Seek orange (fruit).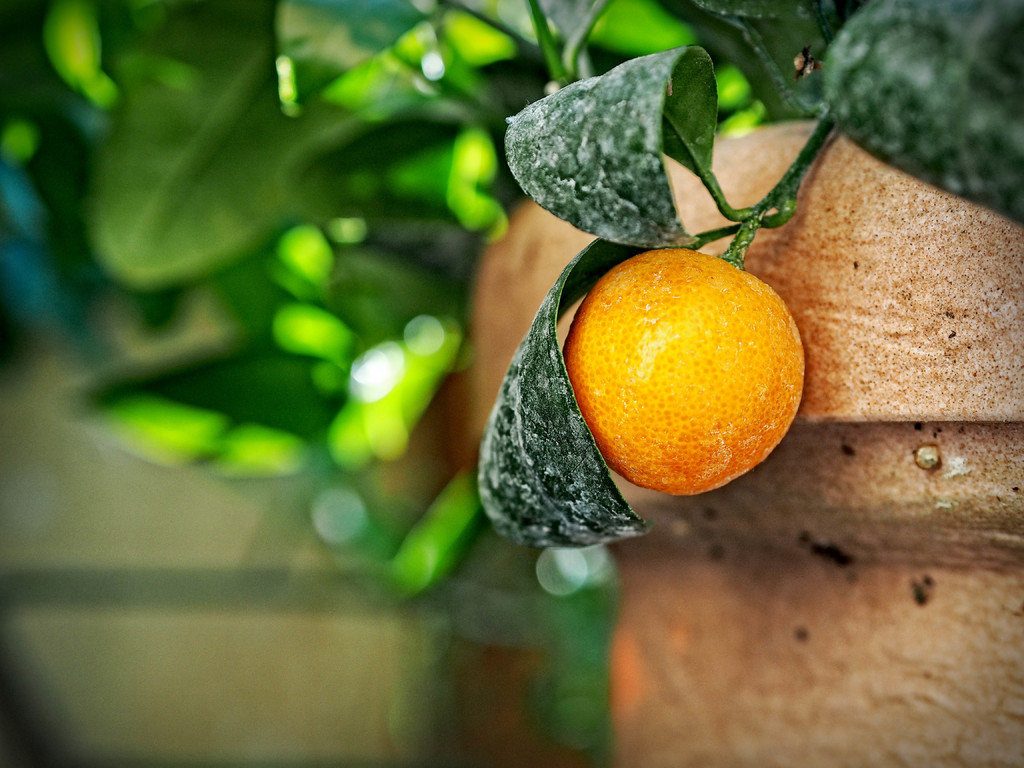
x1=564, y1=251, x2=812, y2=492.
